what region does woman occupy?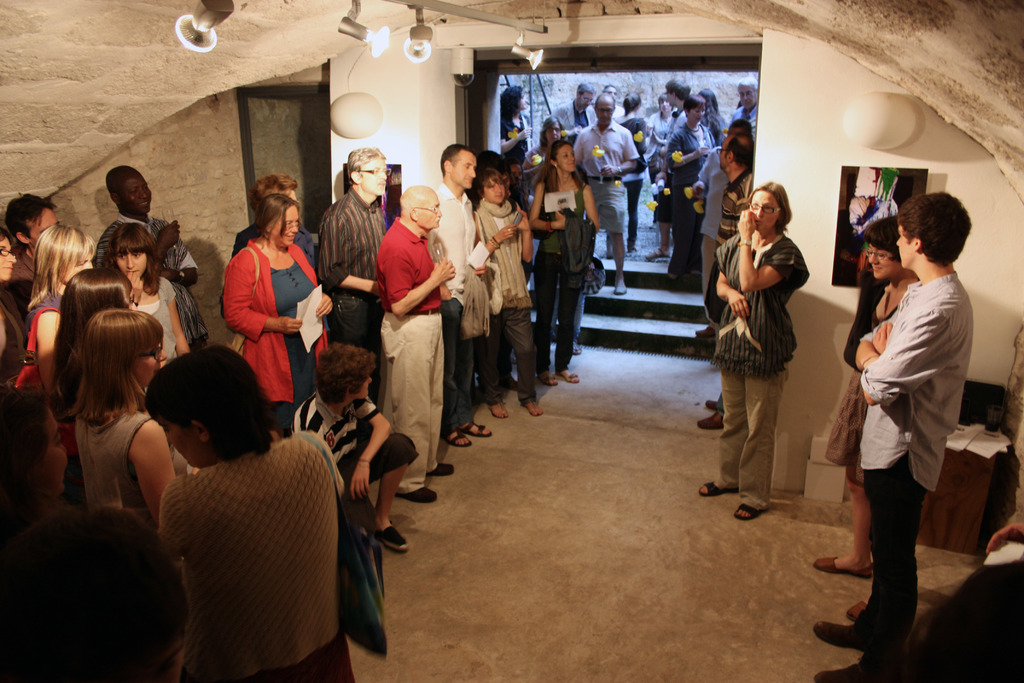
{"left": 147, "top": 344, "right": 360, "bottom": 682}.
